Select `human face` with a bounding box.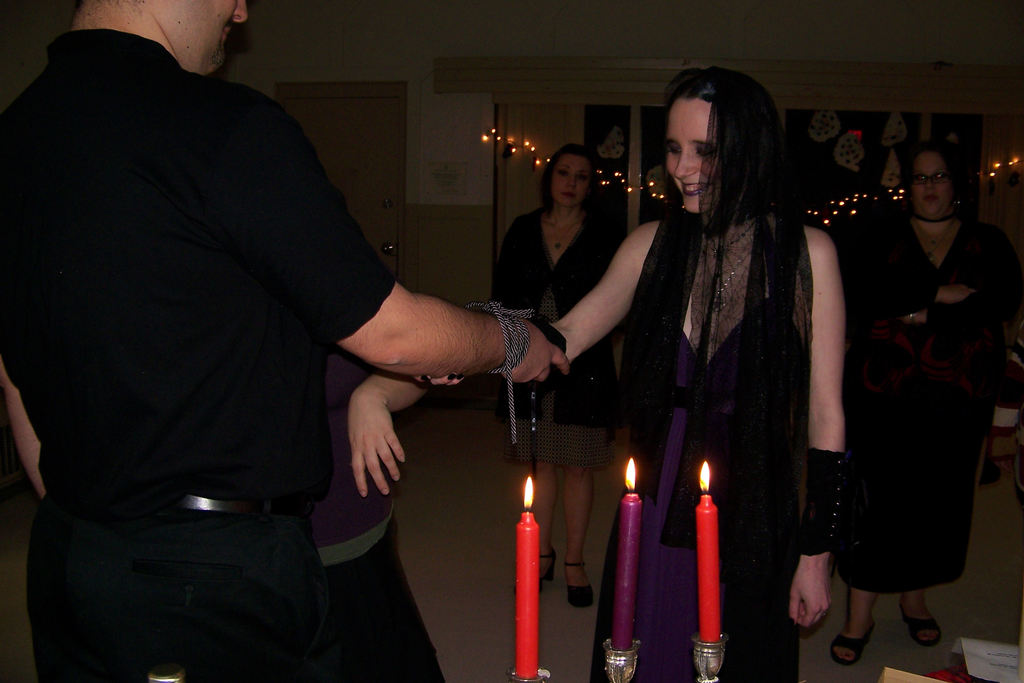
bbox(913, 149, 955, 215).
